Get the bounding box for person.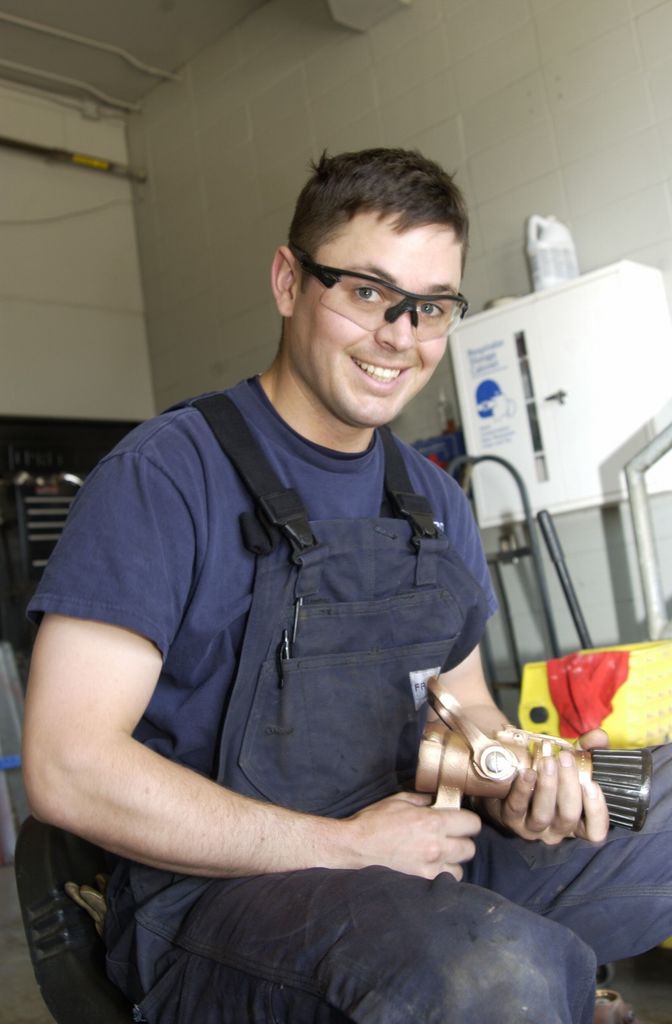
[51, 152, 550, 983].
